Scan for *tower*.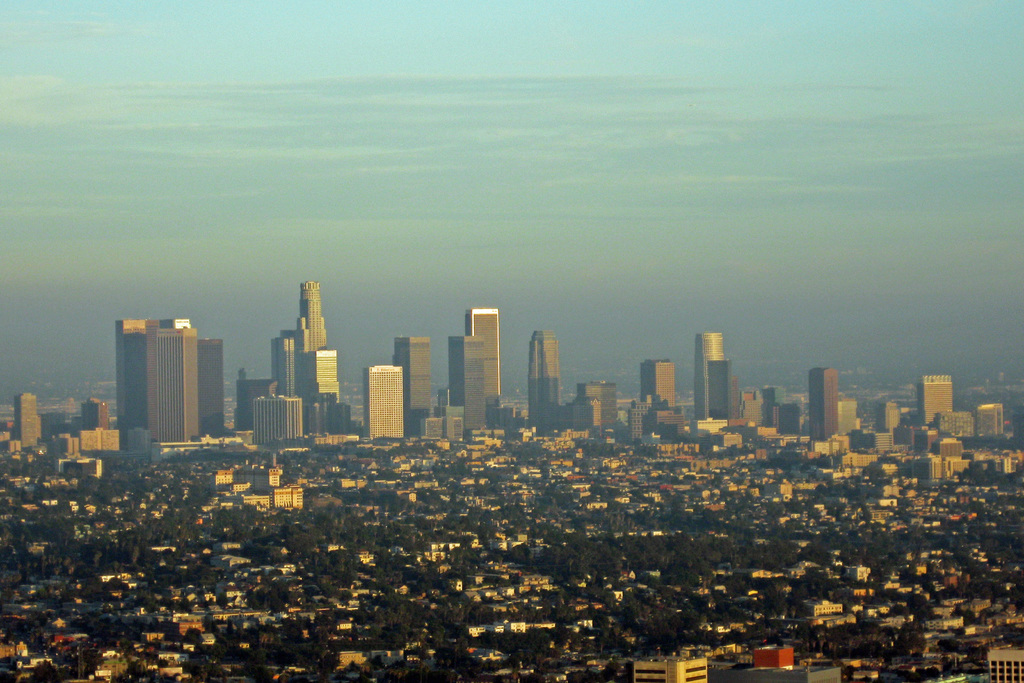
Scan result: detection(806, 363, 844, 443).
